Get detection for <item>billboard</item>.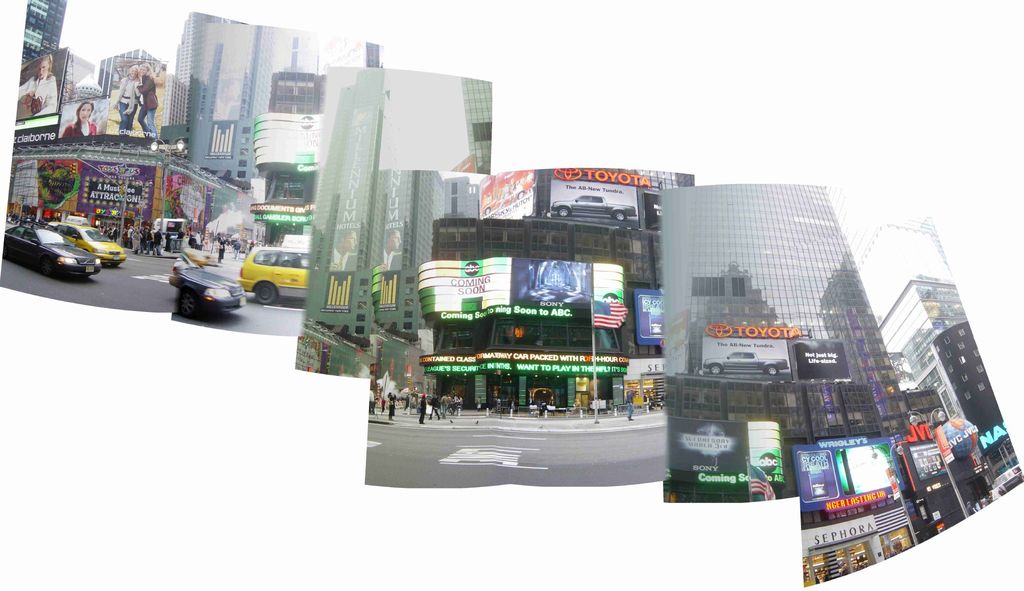
Detection: select_region(669, 415, 739, 475).
